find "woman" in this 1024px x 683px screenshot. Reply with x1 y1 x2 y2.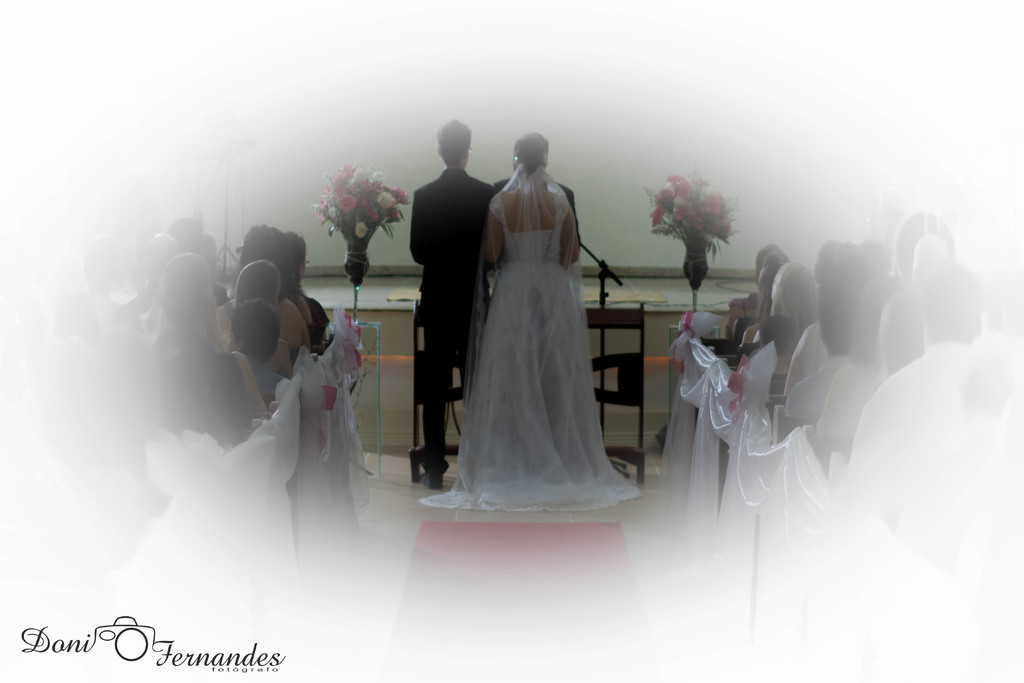
148 252 269 454.
